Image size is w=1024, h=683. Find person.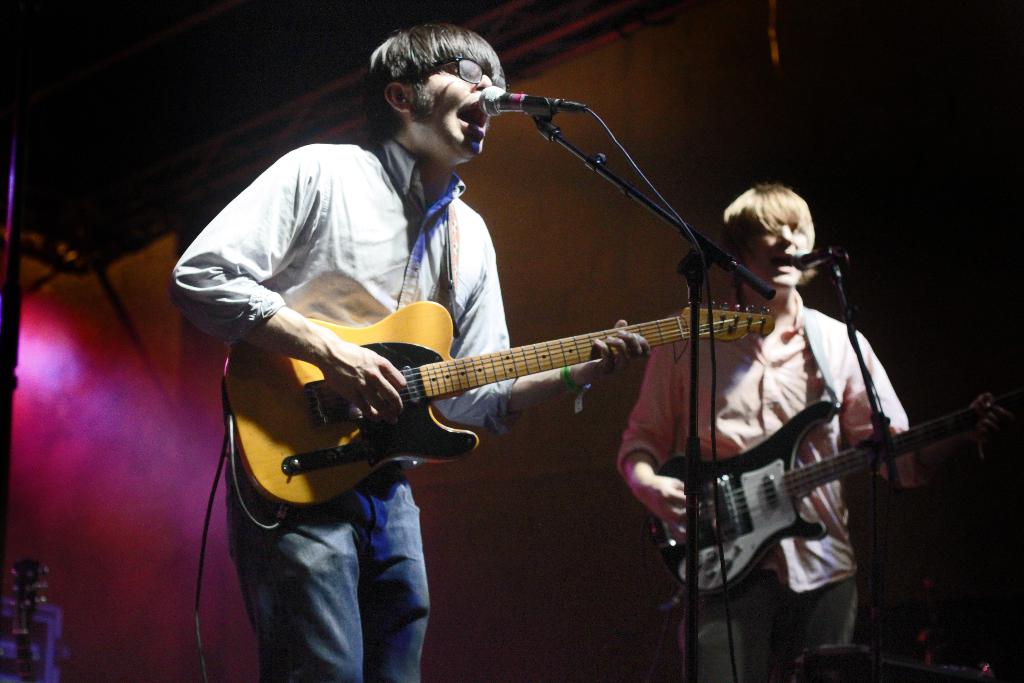
select_region(620, 180, 1009, 682).
